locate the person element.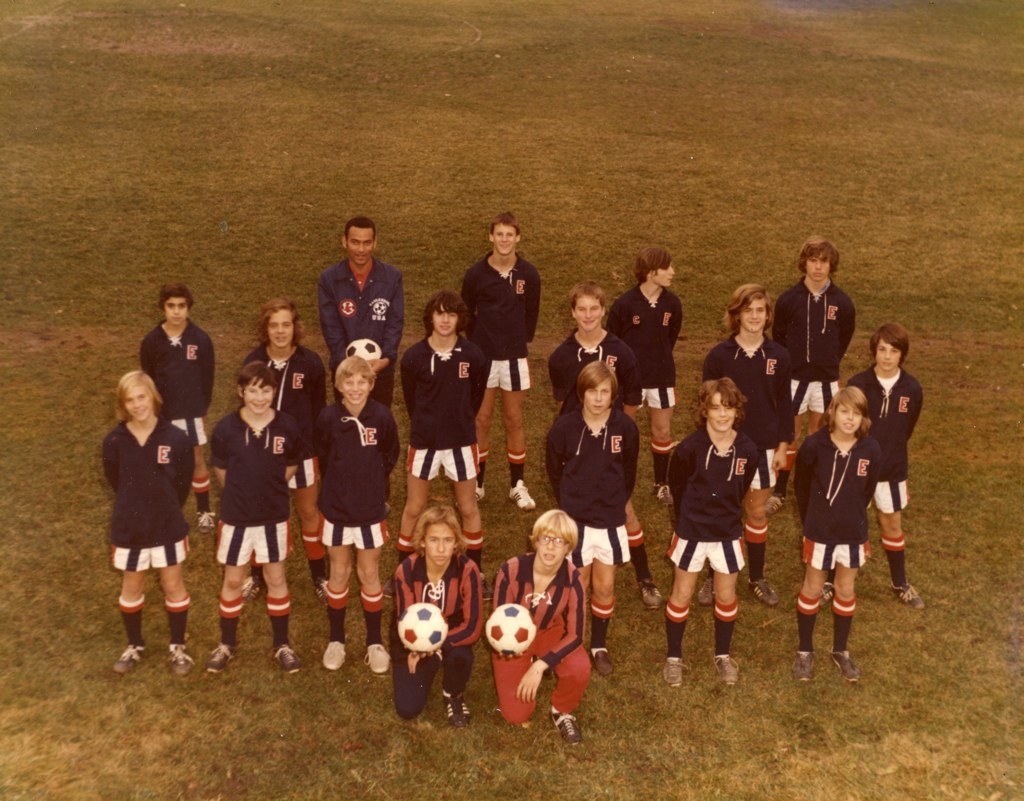
Element bbox: bbox=[868, 318, 926, 612].
